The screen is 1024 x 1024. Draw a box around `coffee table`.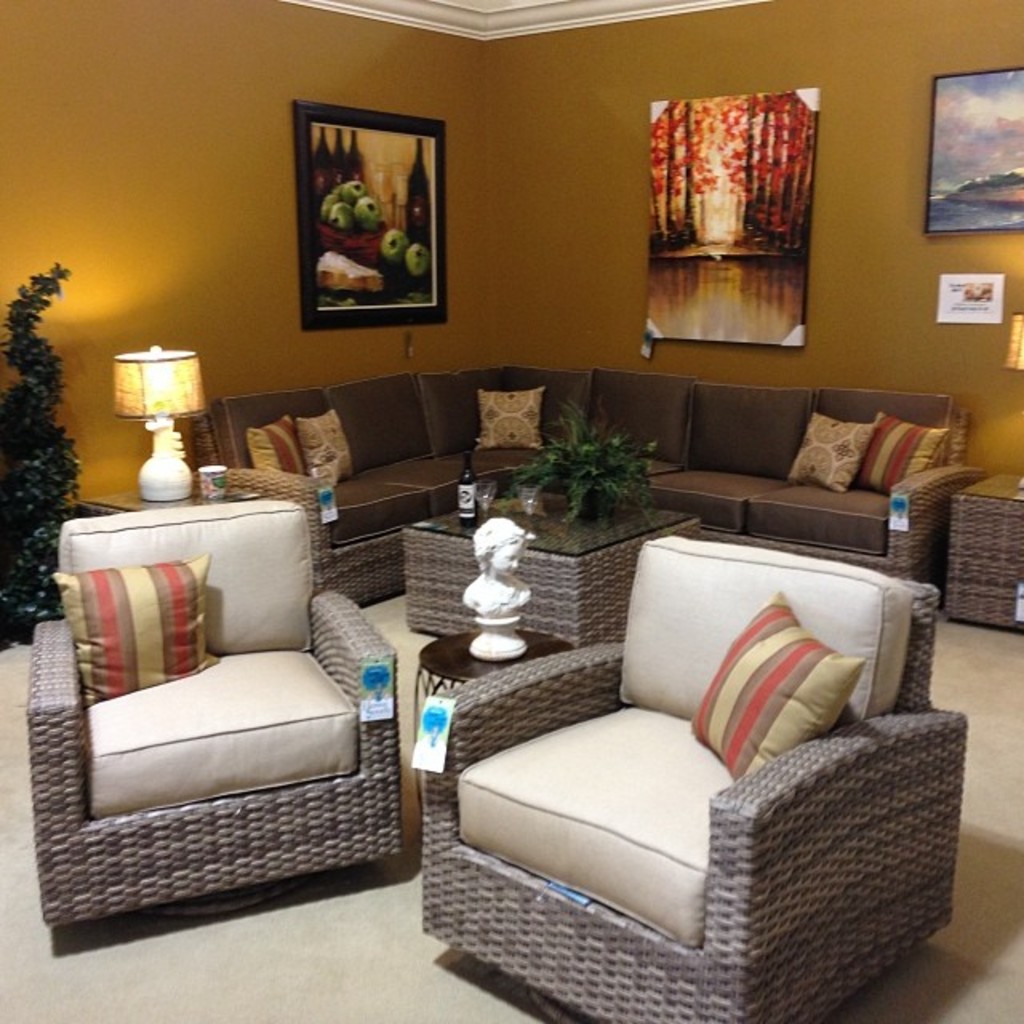
[406,483,702,645].
